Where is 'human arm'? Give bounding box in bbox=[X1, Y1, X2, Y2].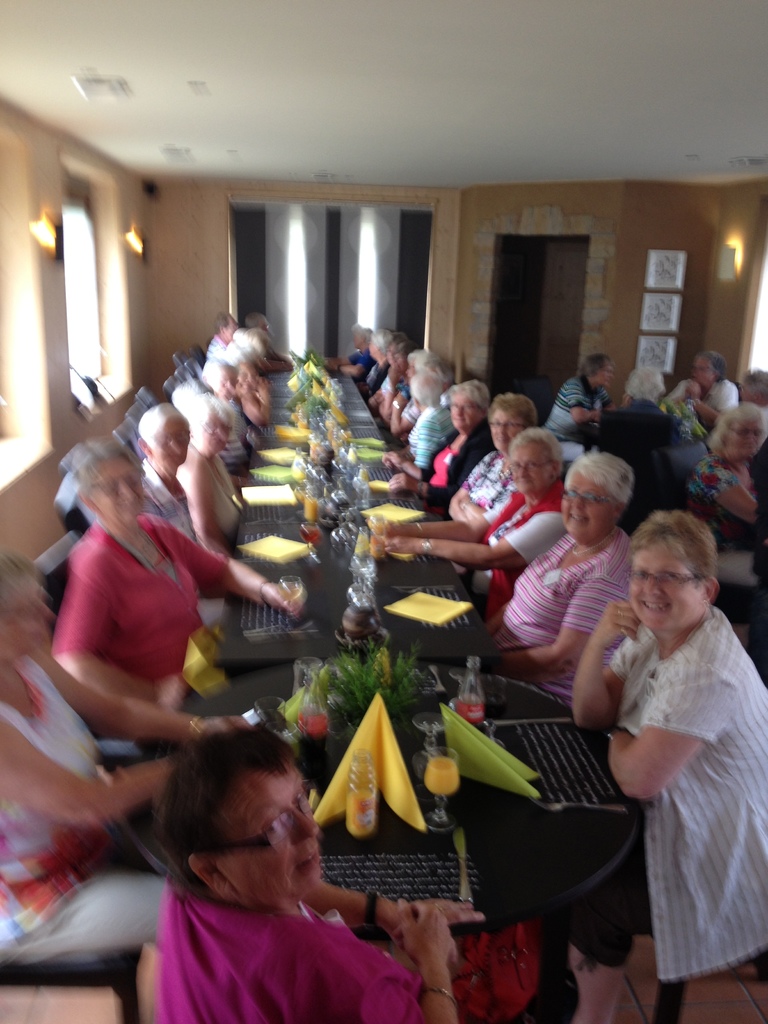
bbox=[156, 520, 307, 611].
